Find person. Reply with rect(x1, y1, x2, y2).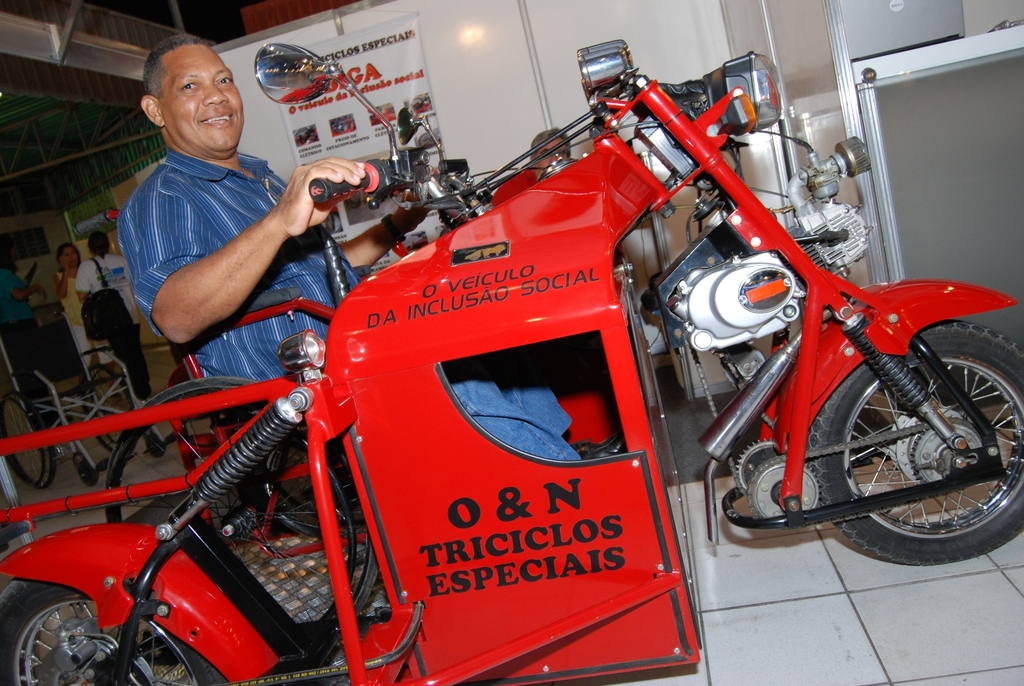
rect(75, 230, 148, 407).
